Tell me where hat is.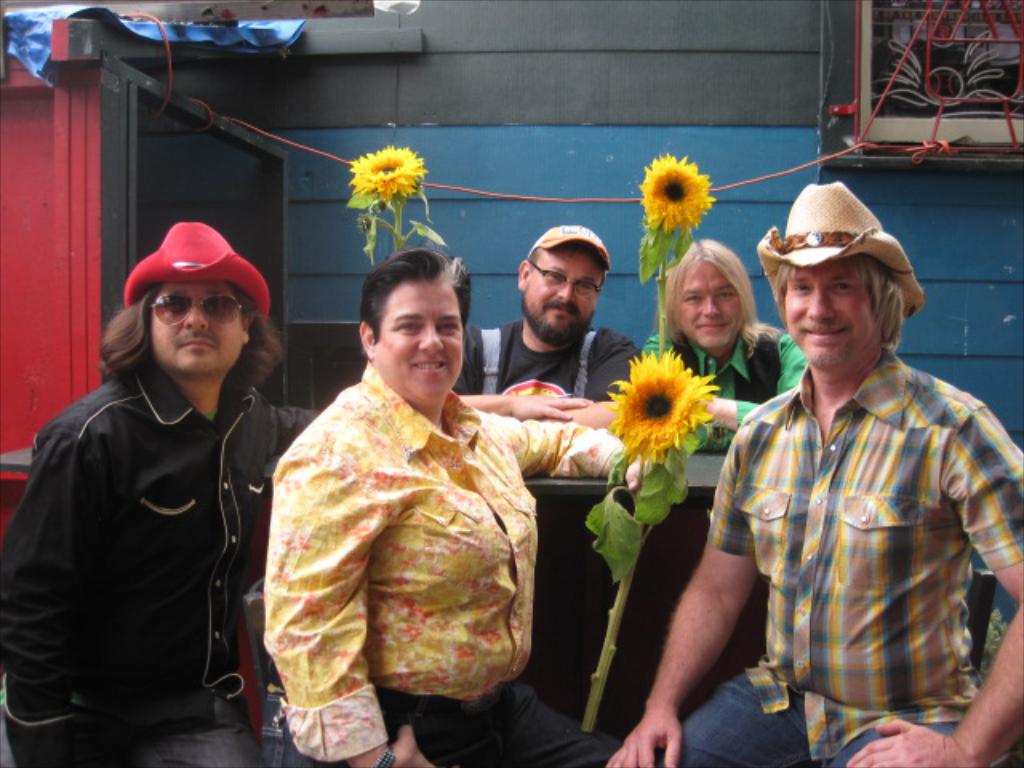
hat is at crop(757, 179, 925, 317).
